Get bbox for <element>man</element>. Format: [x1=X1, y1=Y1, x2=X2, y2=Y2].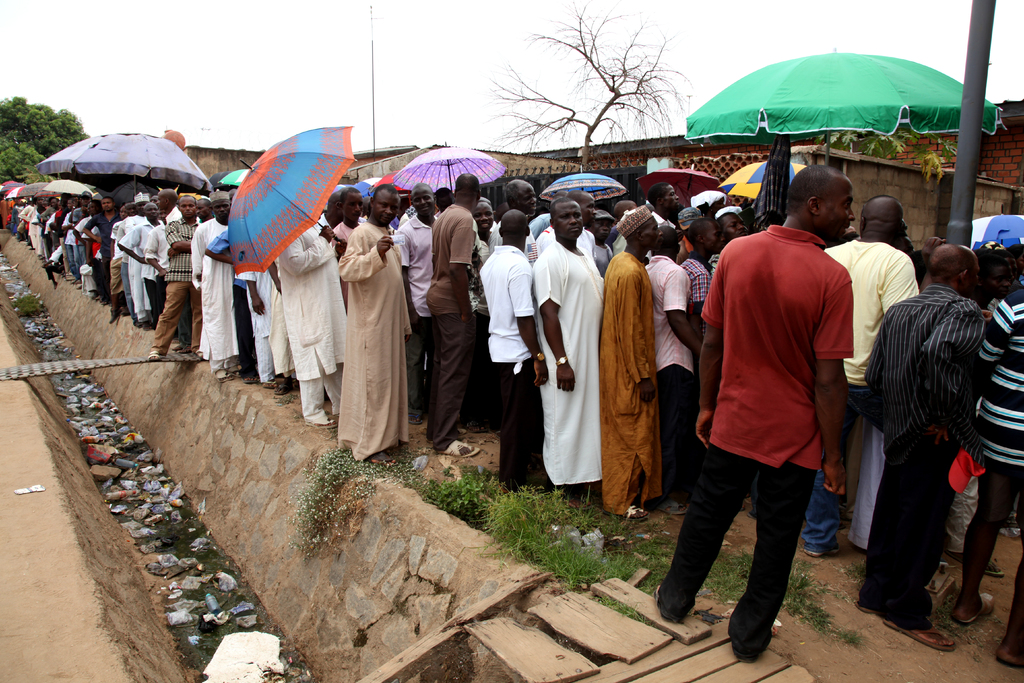
[x1=324, y1=189, x2=343, y2=229].
